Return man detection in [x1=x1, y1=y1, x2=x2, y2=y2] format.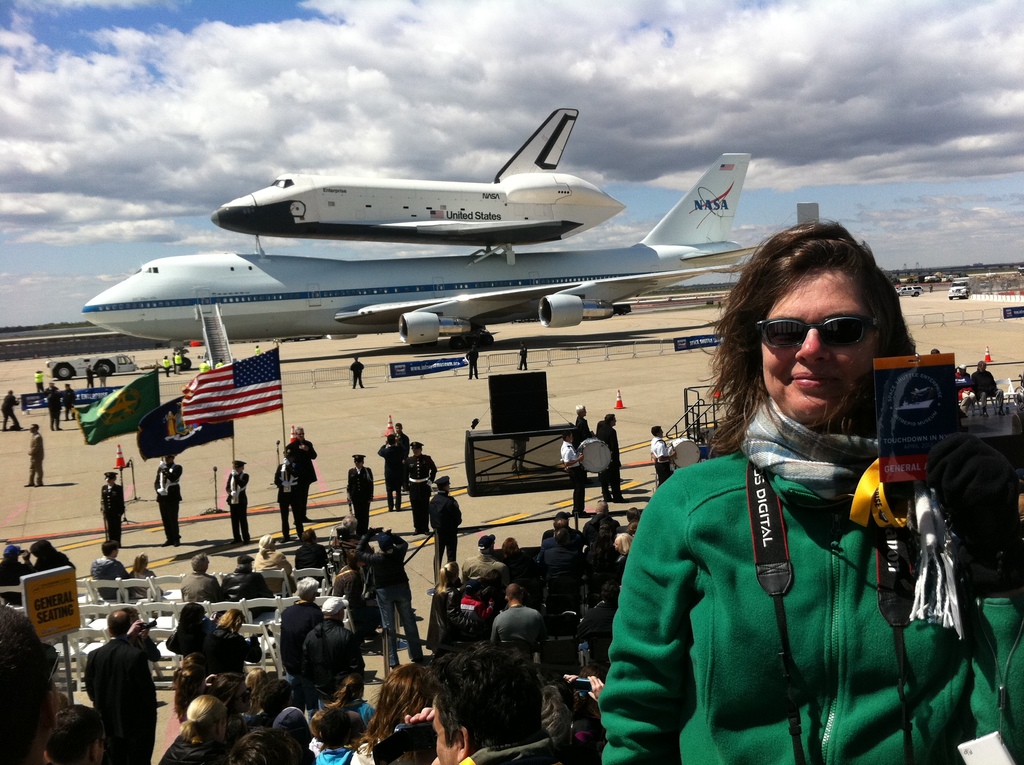
[x1=391, y1=423, x2=413, y2=497].
